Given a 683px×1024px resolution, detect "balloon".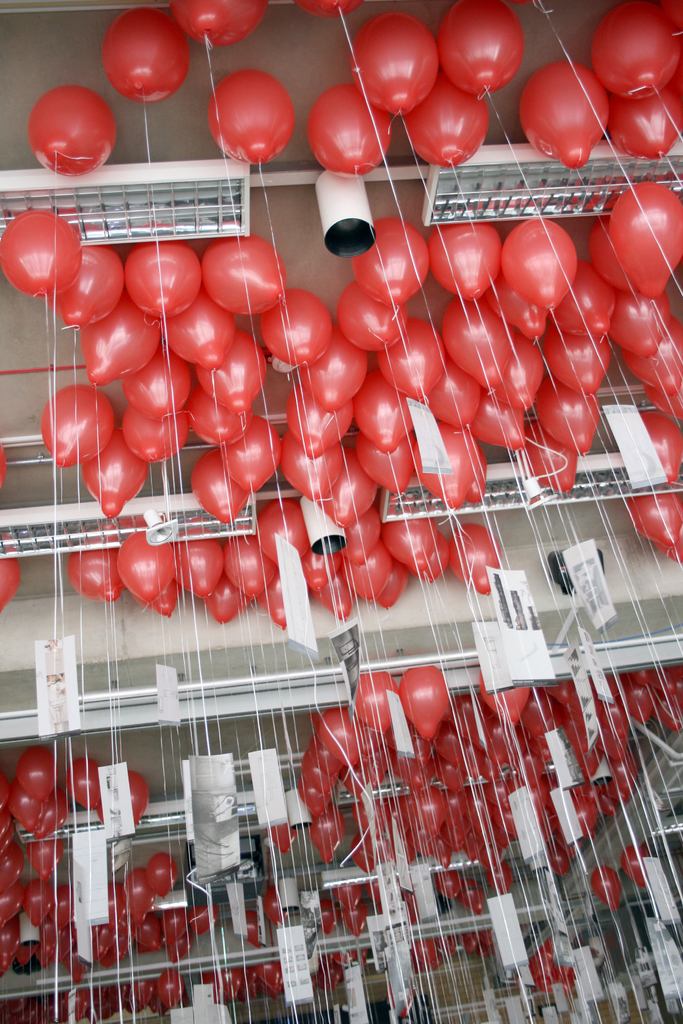
[x1=432, y1=0, x2=523, y2=99].
